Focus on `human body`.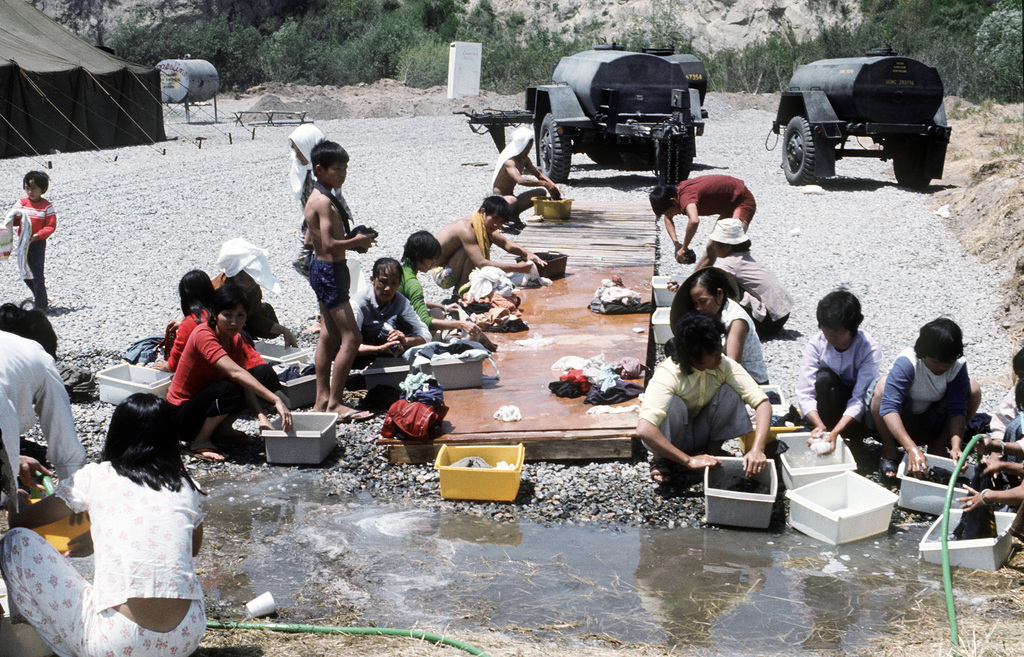
Focused at left=797, top=329, right=881, bottom=434.
